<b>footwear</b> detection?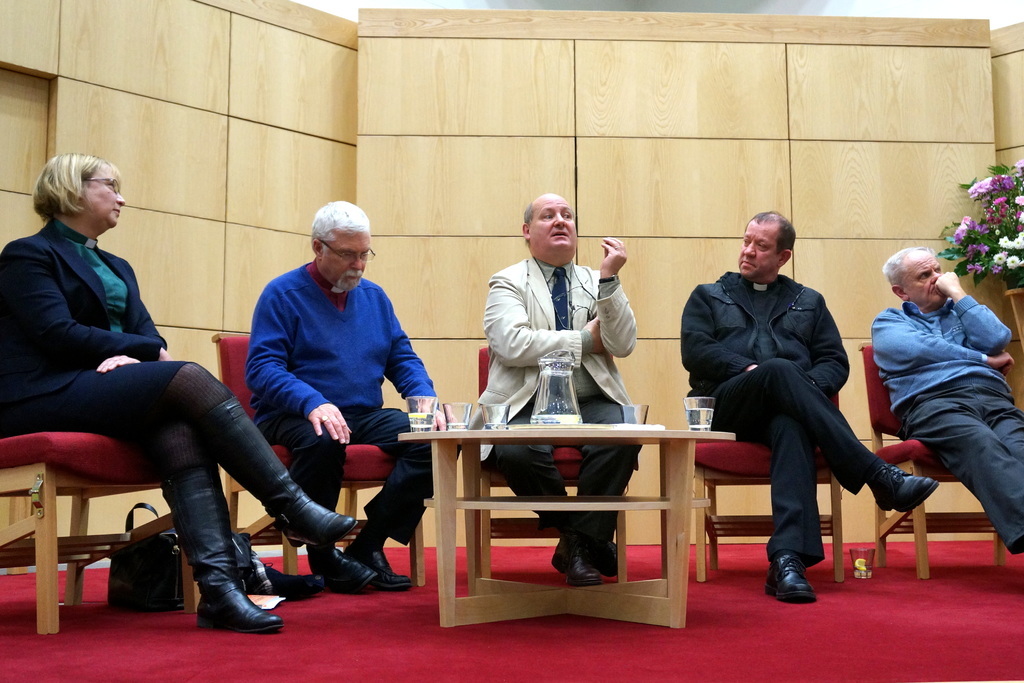
left=763, top=554, right=818, bottom=600
